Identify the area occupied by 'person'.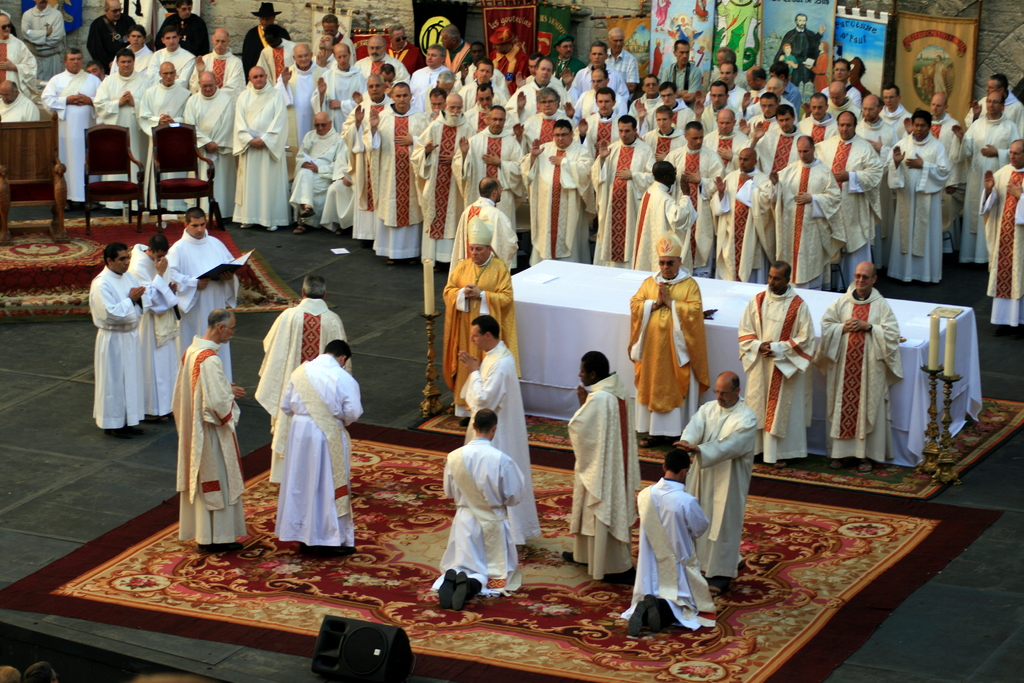
Area: [678,370,761,580].
